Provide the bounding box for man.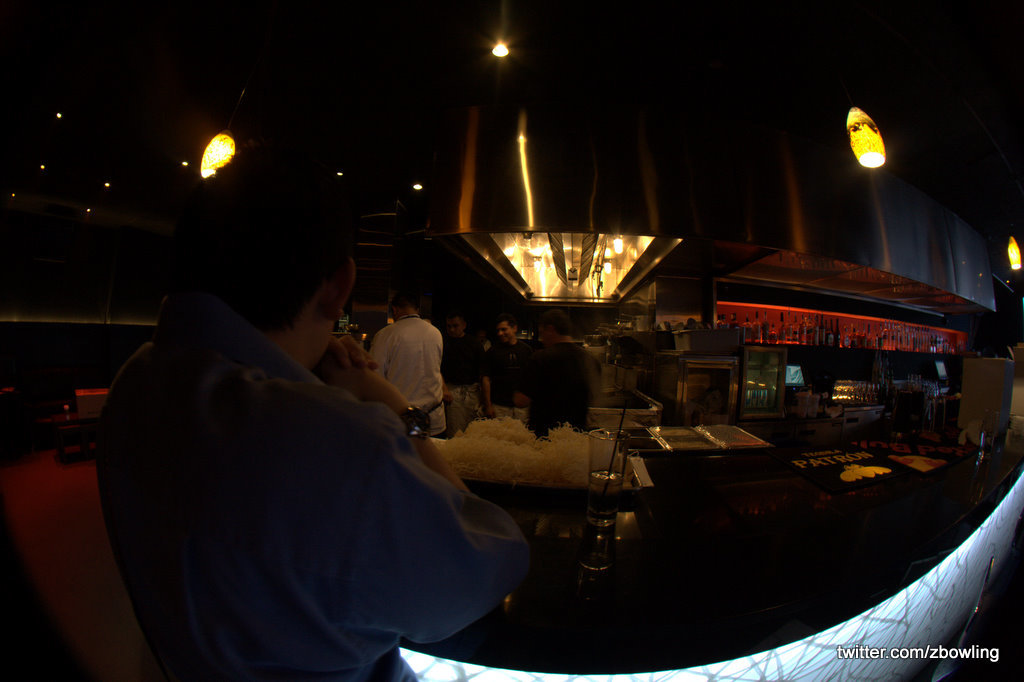
[x1=98, y1=183, x2=529, y2=681].
